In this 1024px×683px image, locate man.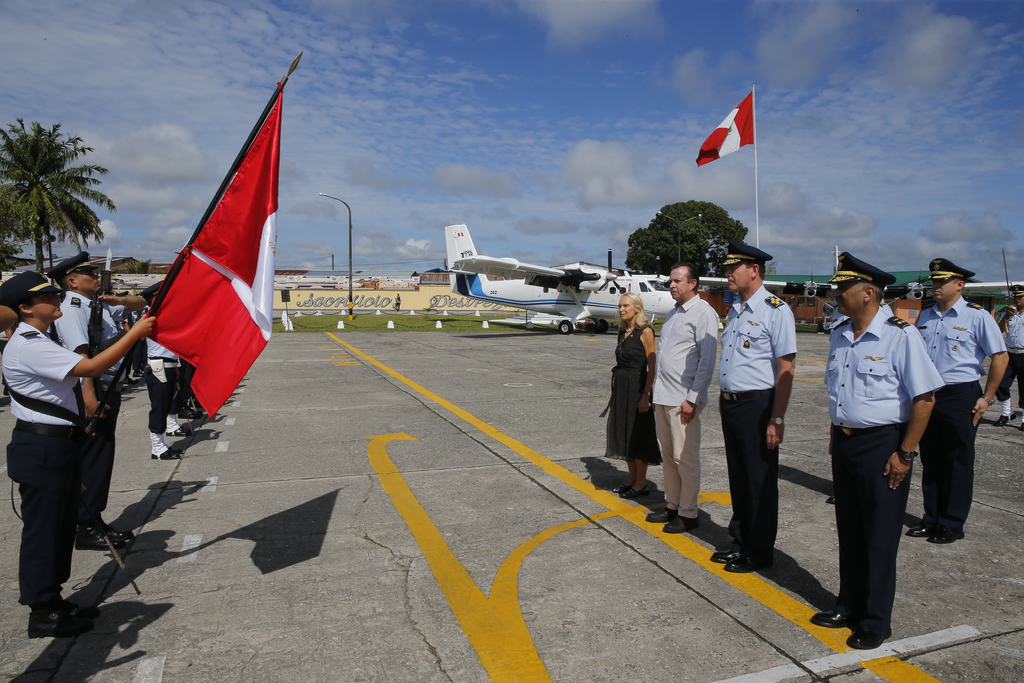
Bounding box: pyautogui.locateOnScreen(829, 249, 959, 651).
